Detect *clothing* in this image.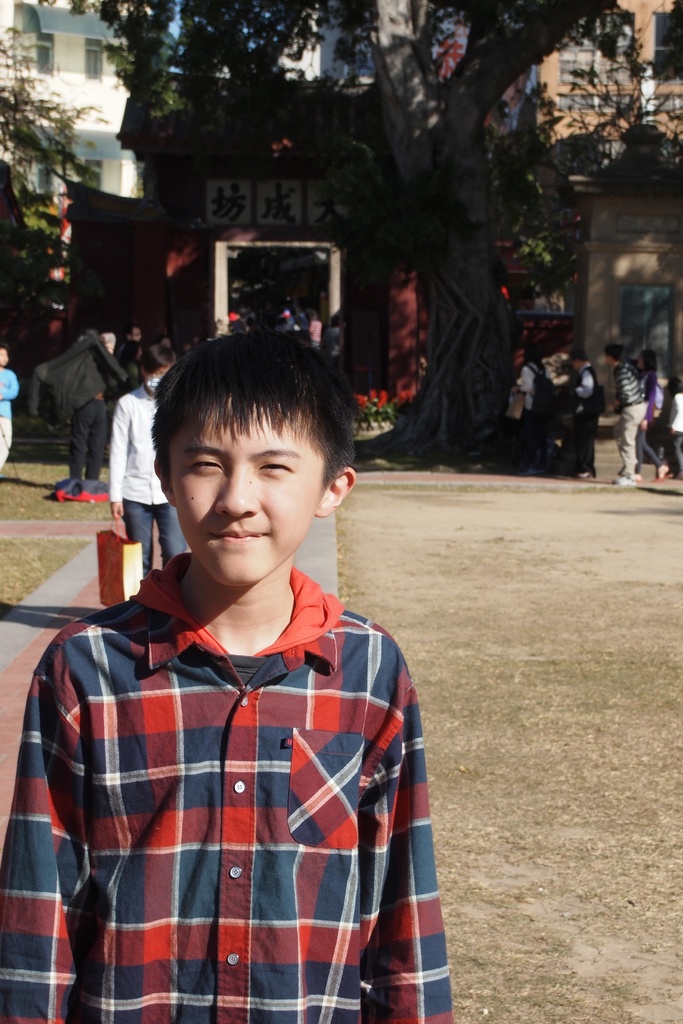
Detection: Rect(0, 368, 15, 475).
